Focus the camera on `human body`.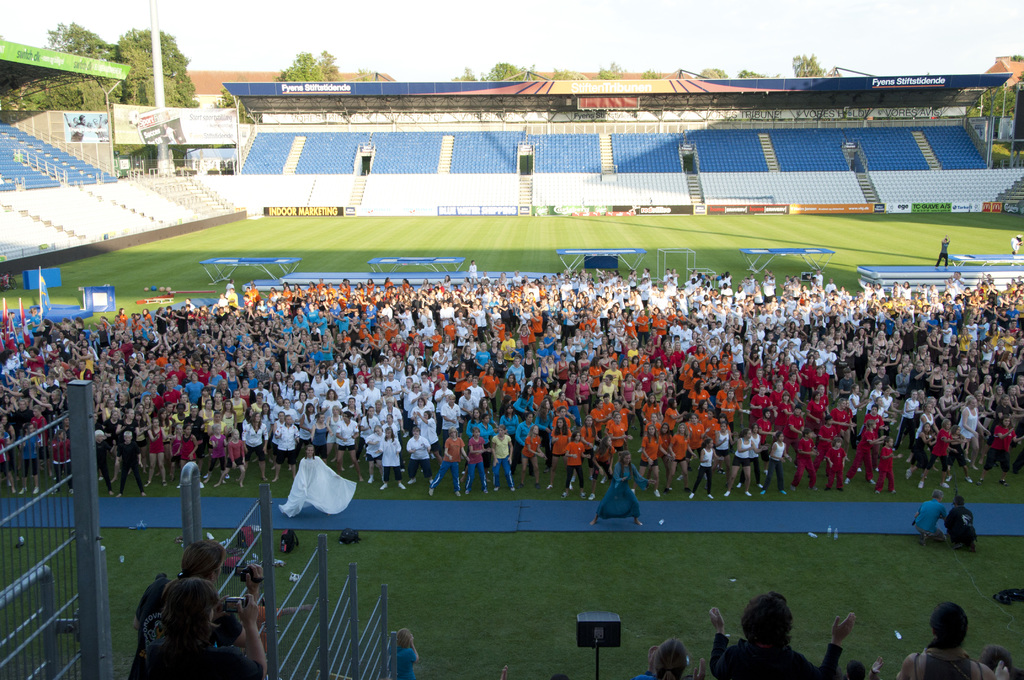
Focus region: select_region(817, 374, 831, 382).
